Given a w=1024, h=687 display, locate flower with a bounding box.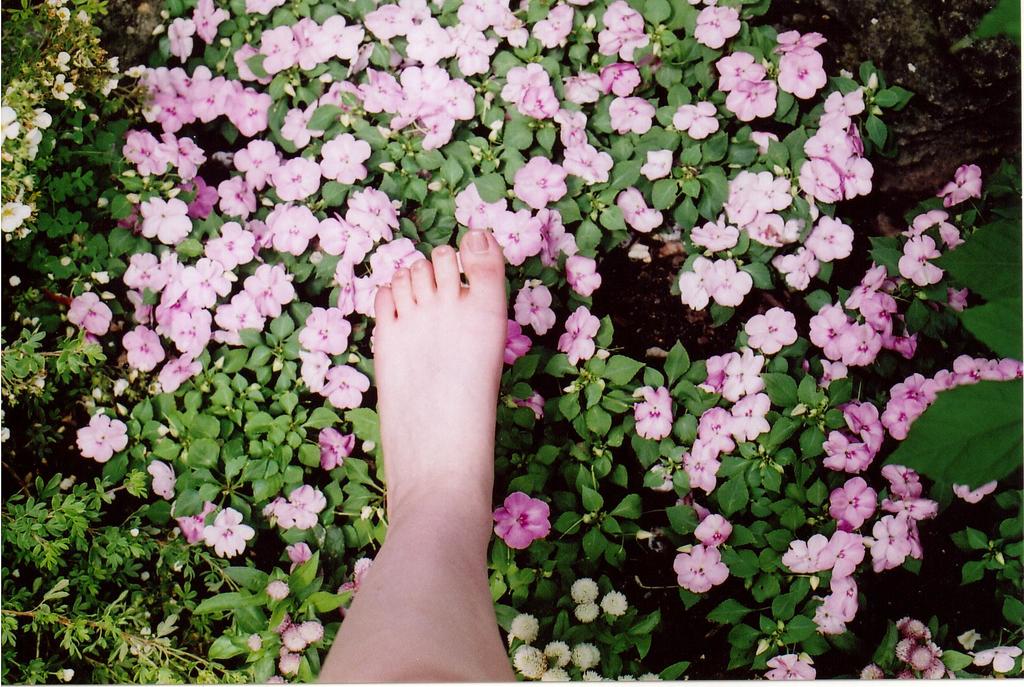
Located: bbox(141, 196, 194, 247).
